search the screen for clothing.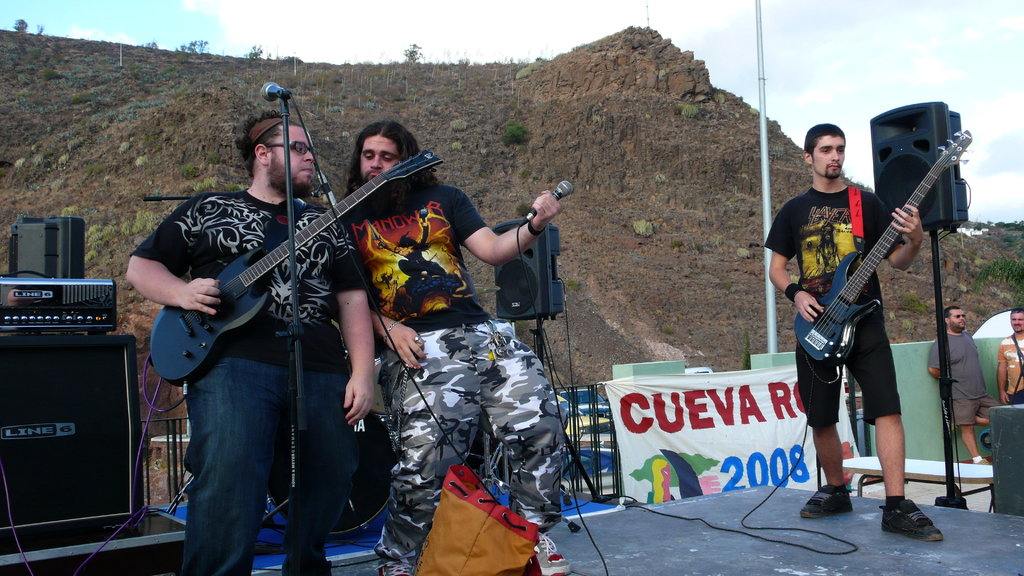
Found at (350, 191, 547, 575).
